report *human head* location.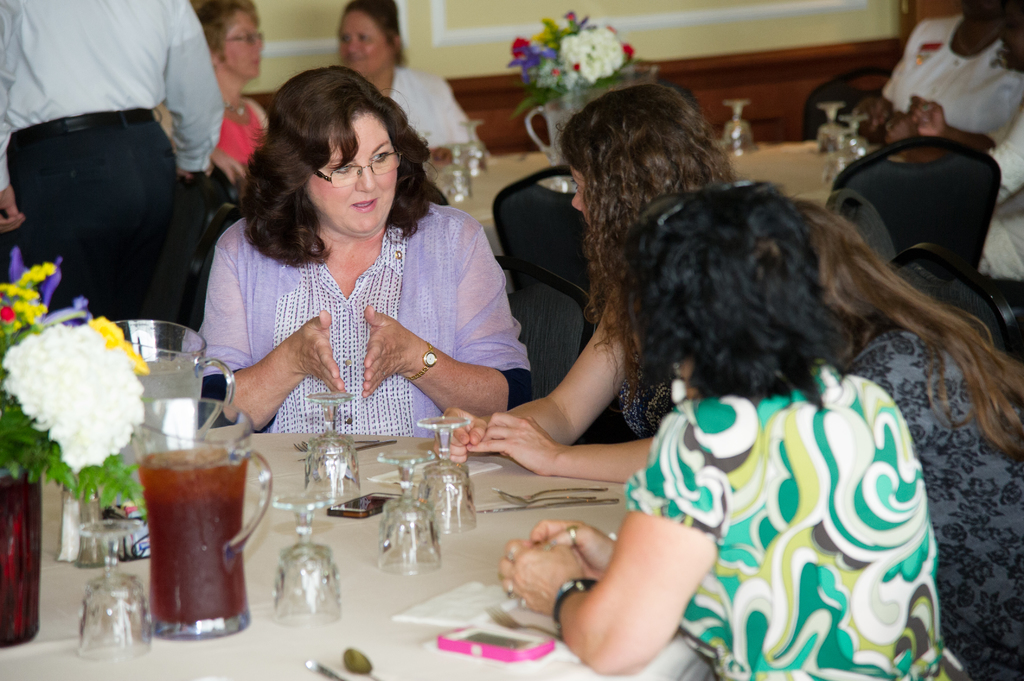
Report: 997,0,1023,72.
